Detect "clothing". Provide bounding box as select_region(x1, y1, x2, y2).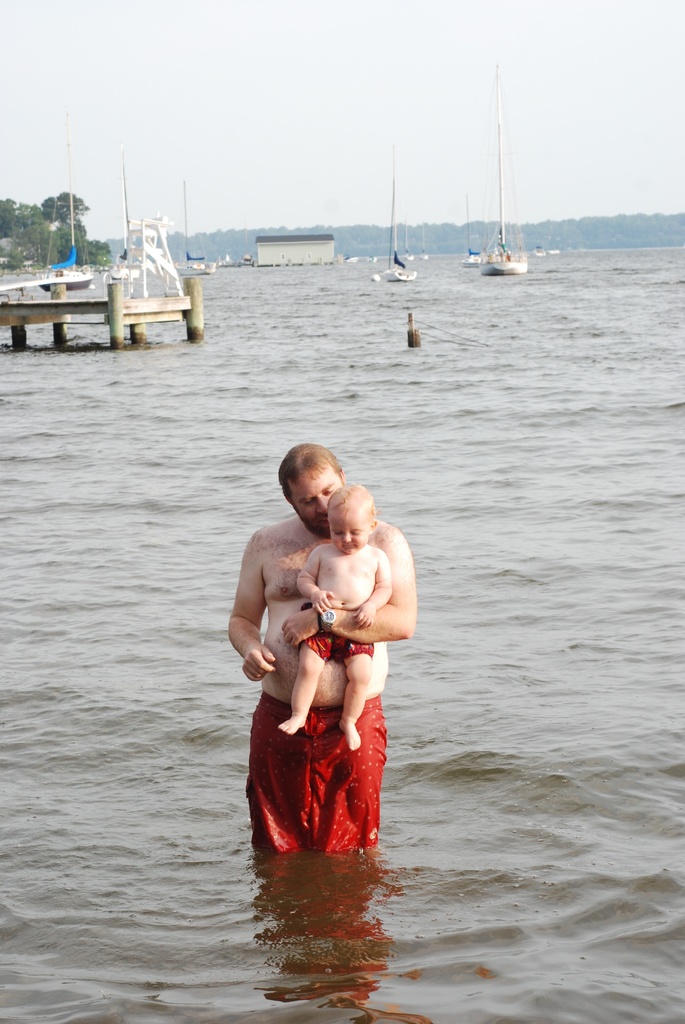
select_region(224, 692, 402, 862).
